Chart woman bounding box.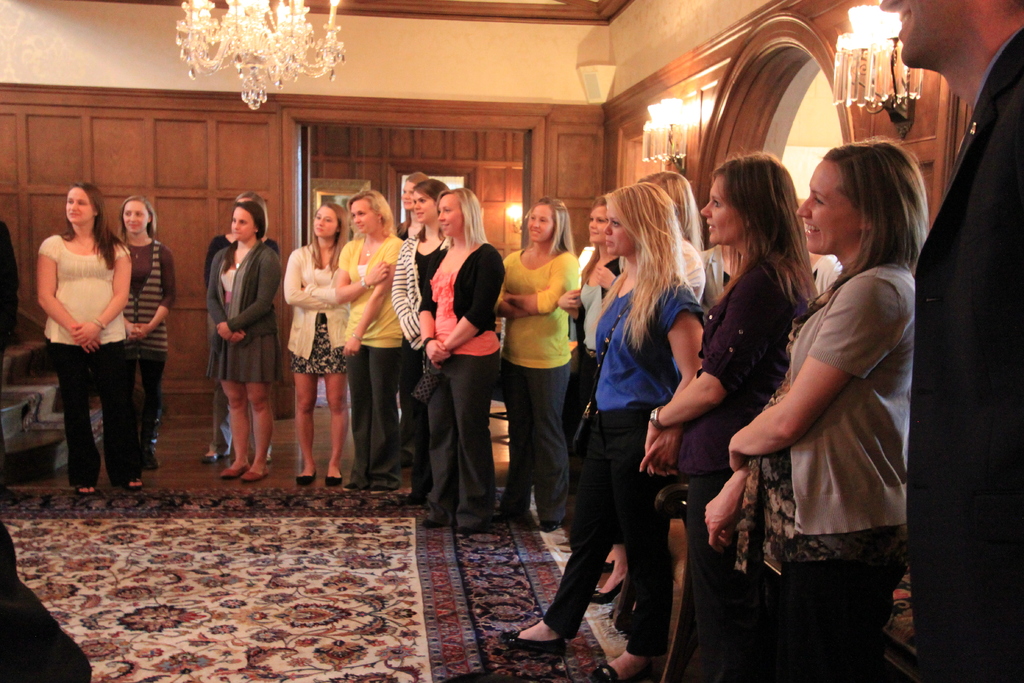
Charted: box(492, 193, 578, 537).
